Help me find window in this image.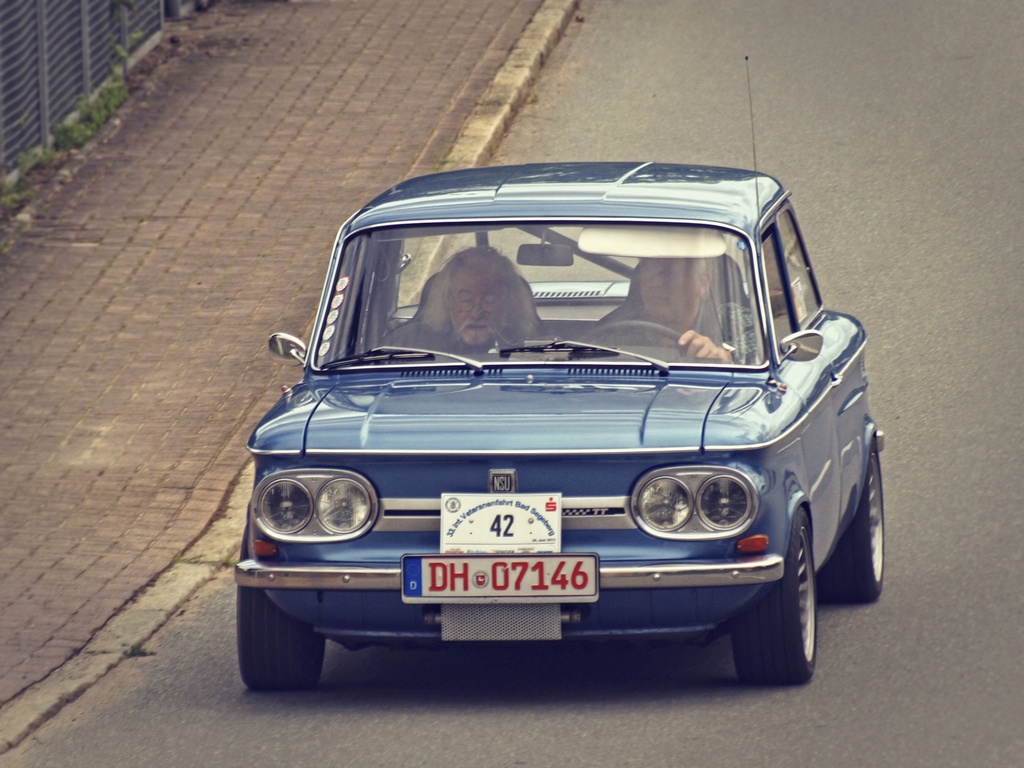
Found it: 773/200/826/331.
